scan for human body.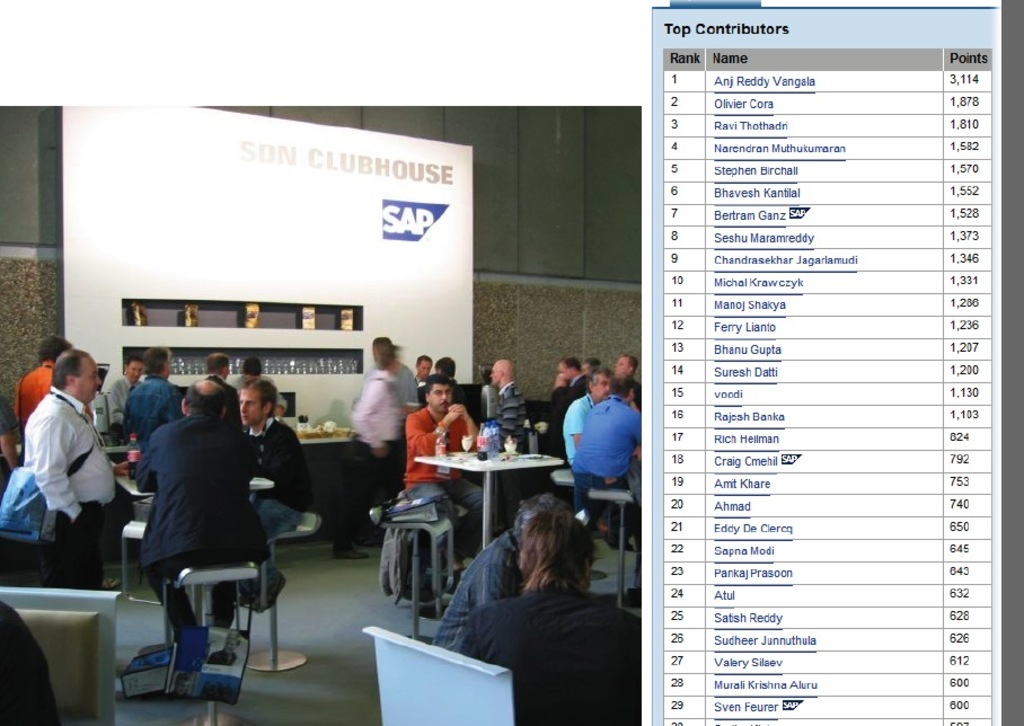
Scan result: [x1=114, y1=377, x2=144, y2=423].
